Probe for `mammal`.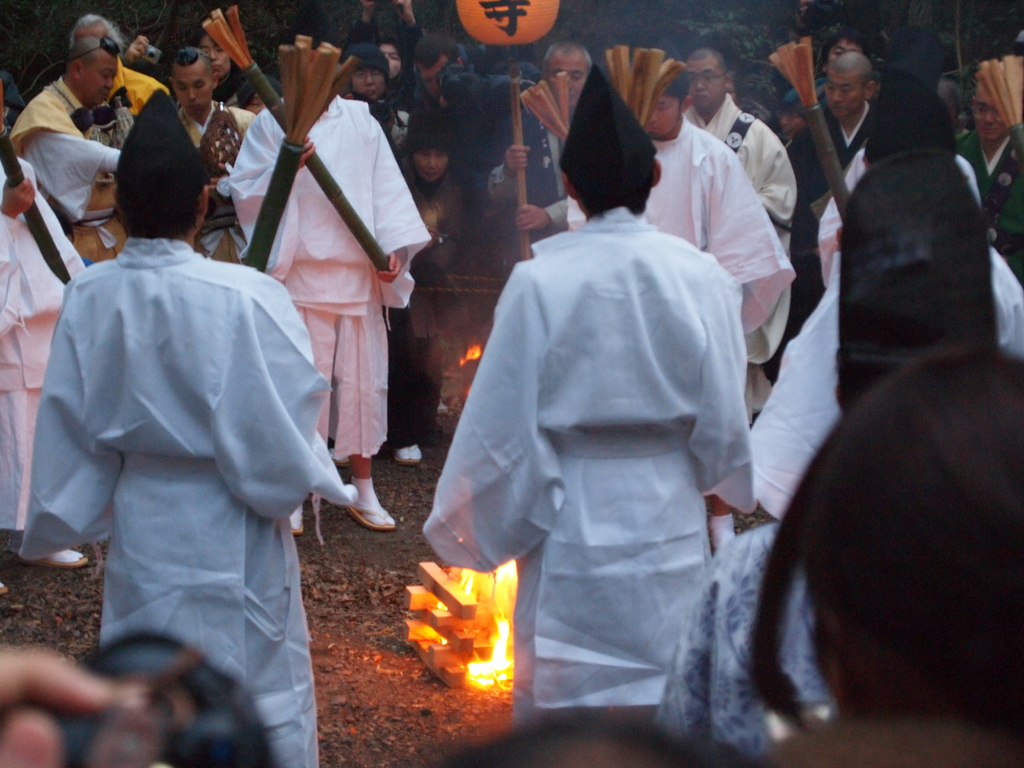
Probe result: rect(0, 78, 91, 600).
